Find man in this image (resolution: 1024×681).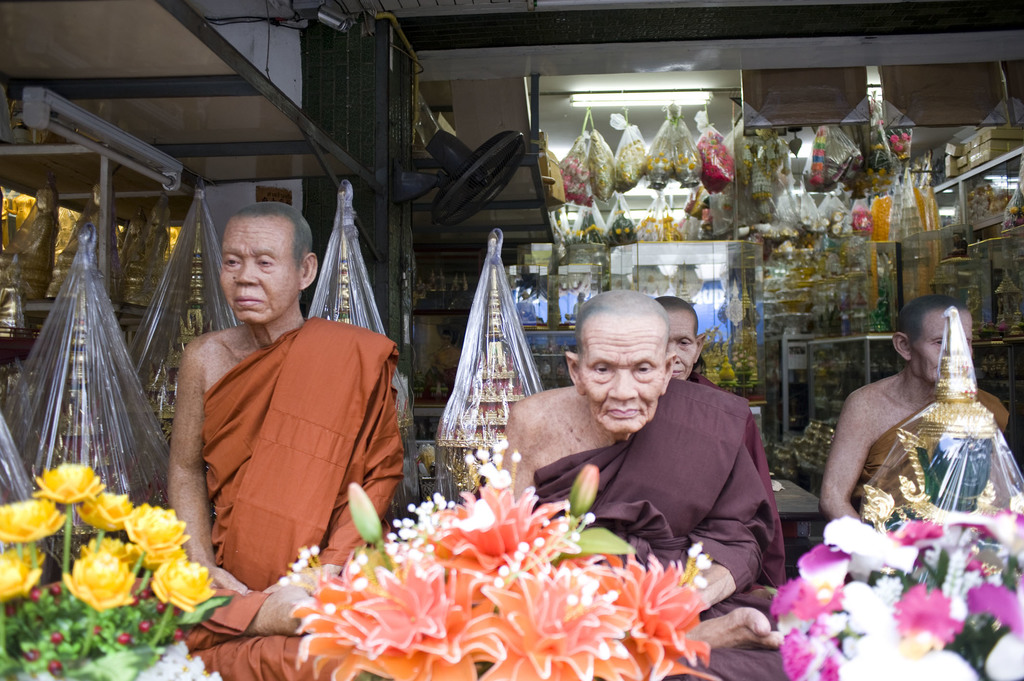
818 294 1011 522.
